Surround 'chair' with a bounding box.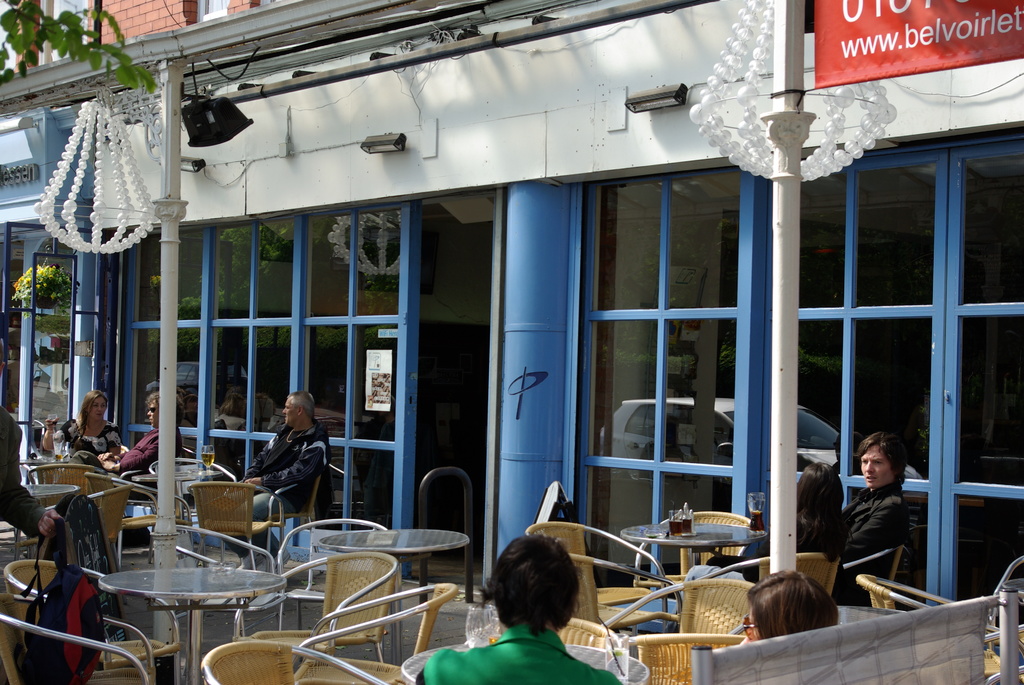
locate(856, 570, 1023, 684).
